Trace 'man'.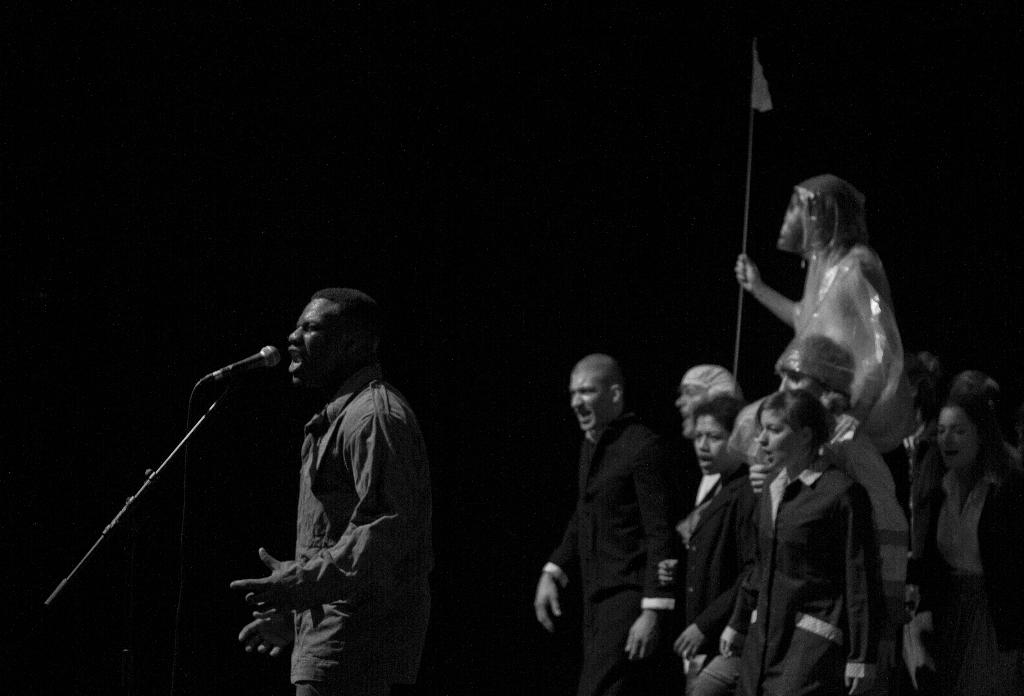
Traced to {"x1": 227, "y1": 282, "x2": 435, "y2": 695}.
